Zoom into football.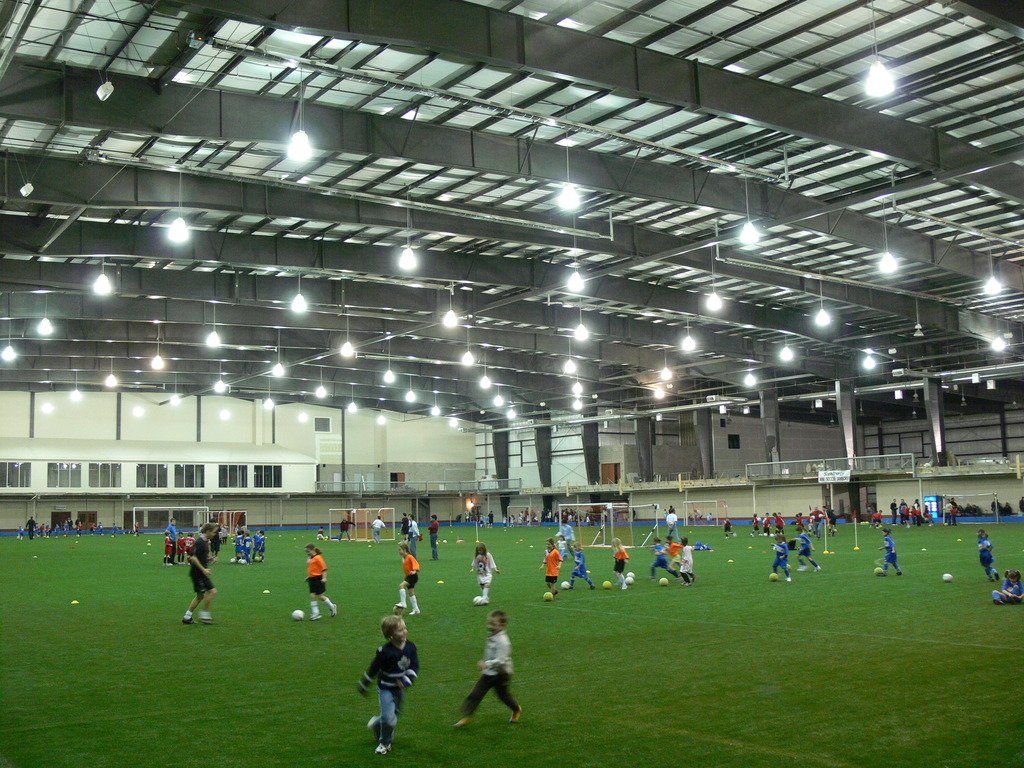
Zoom target: l=294, t=609, r=309, b=621.
